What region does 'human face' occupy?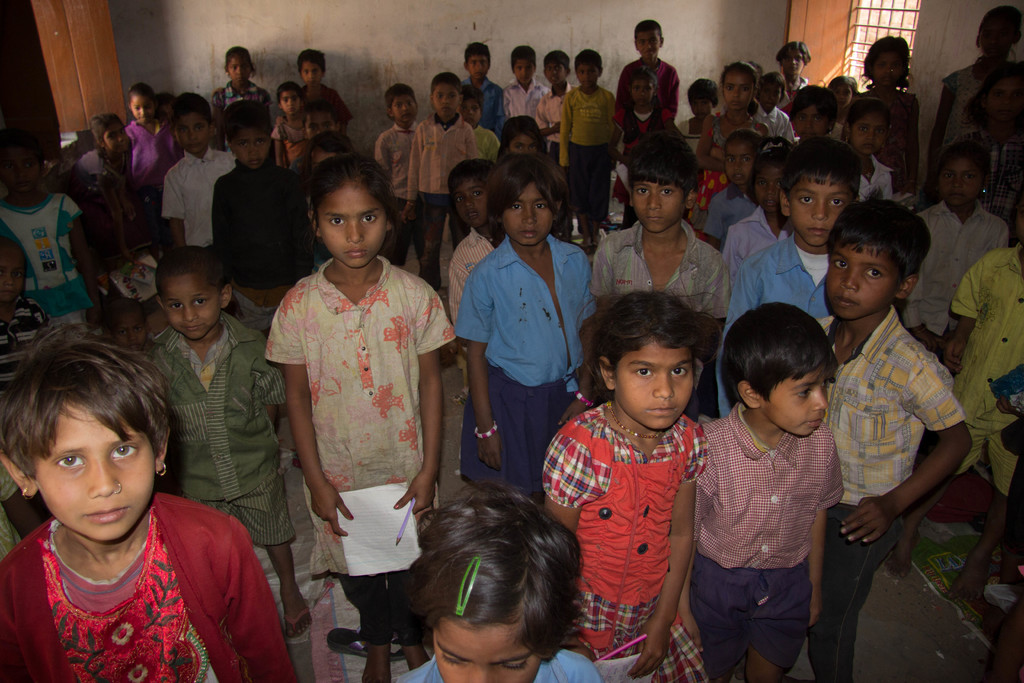
232:130:272:169.
